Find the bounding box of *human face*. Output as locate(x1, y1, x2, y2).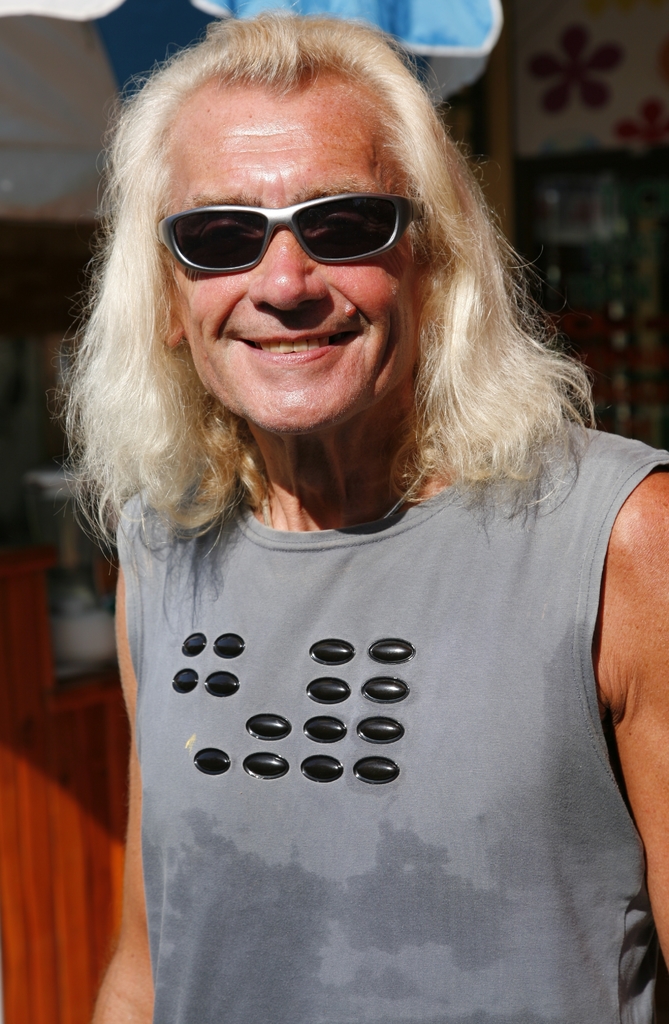
locate(158, 97, 416, 428).
